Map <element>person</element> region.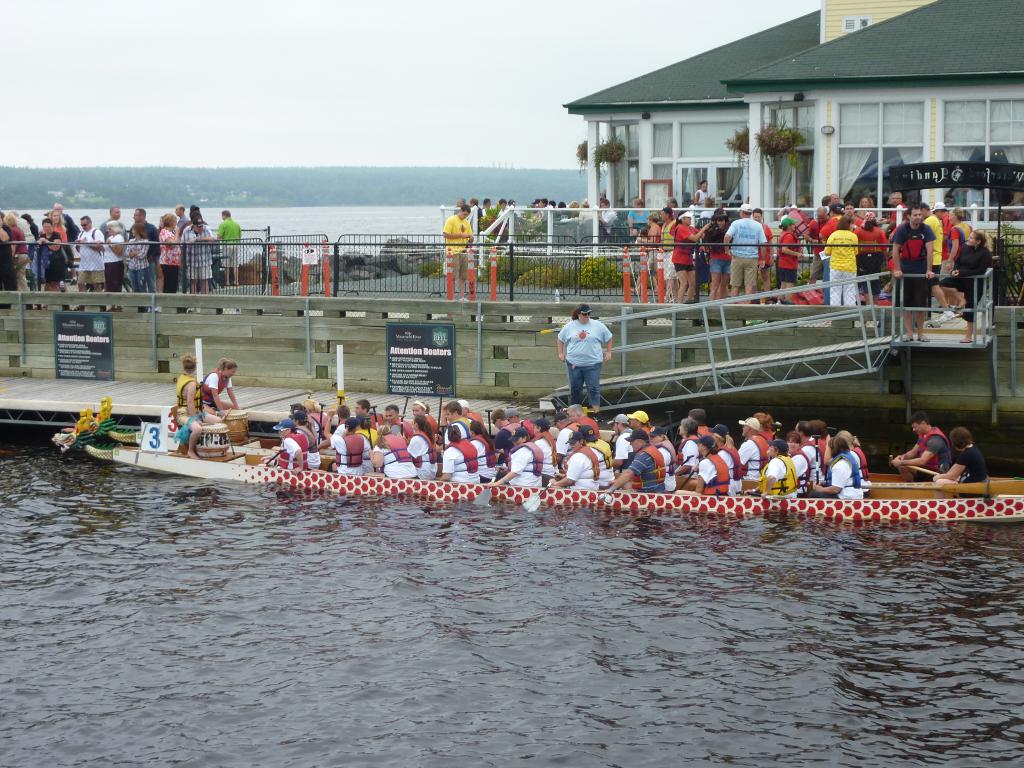
Mapped to <bbox>888, 209, 936, 342</bbox>.
